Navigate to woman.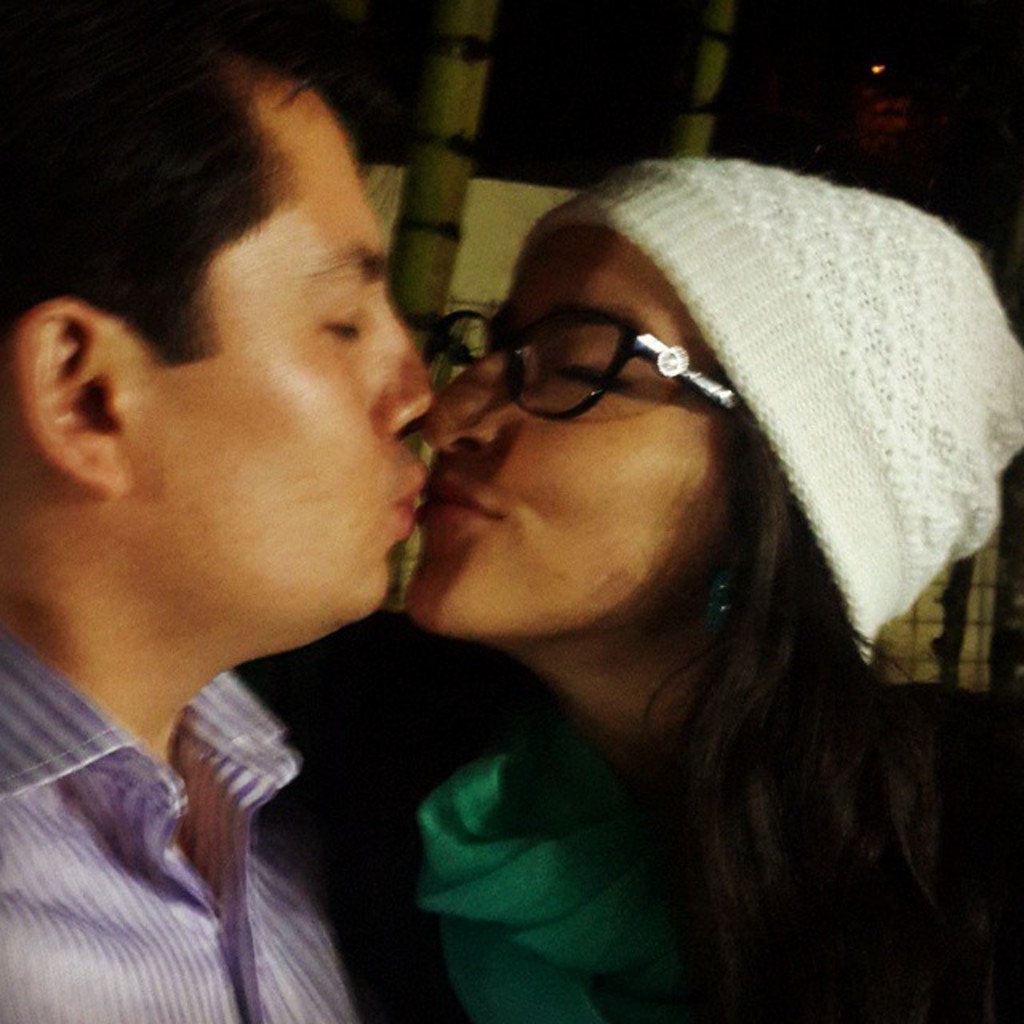
Navigation target: (403,154,1022,1022).
